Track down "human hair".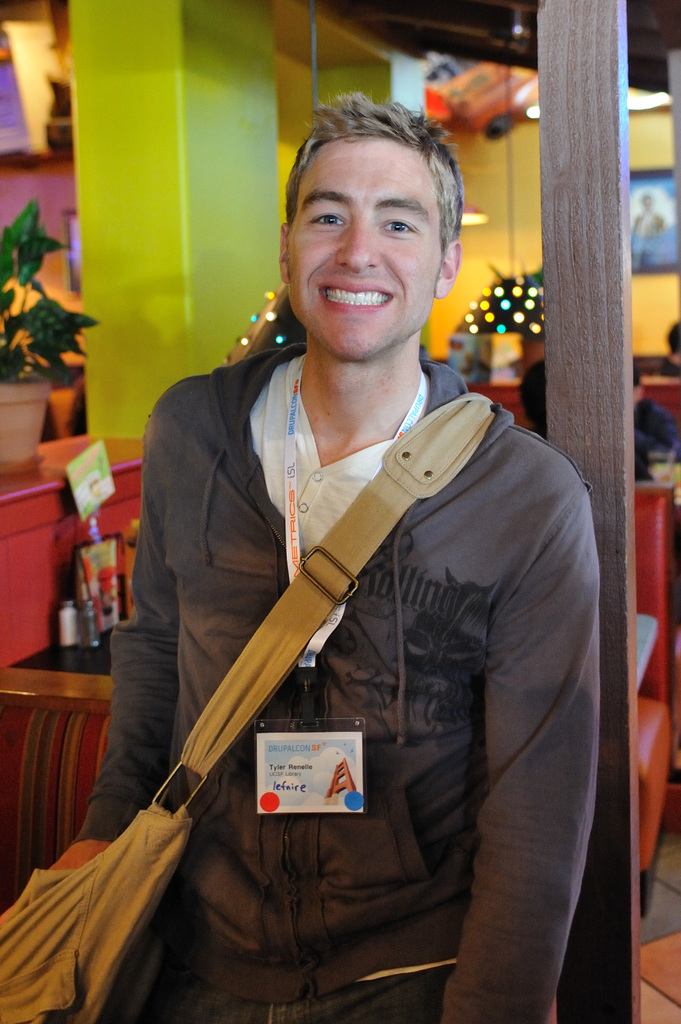
Tracked to locate(518, 357, 546, 442).
